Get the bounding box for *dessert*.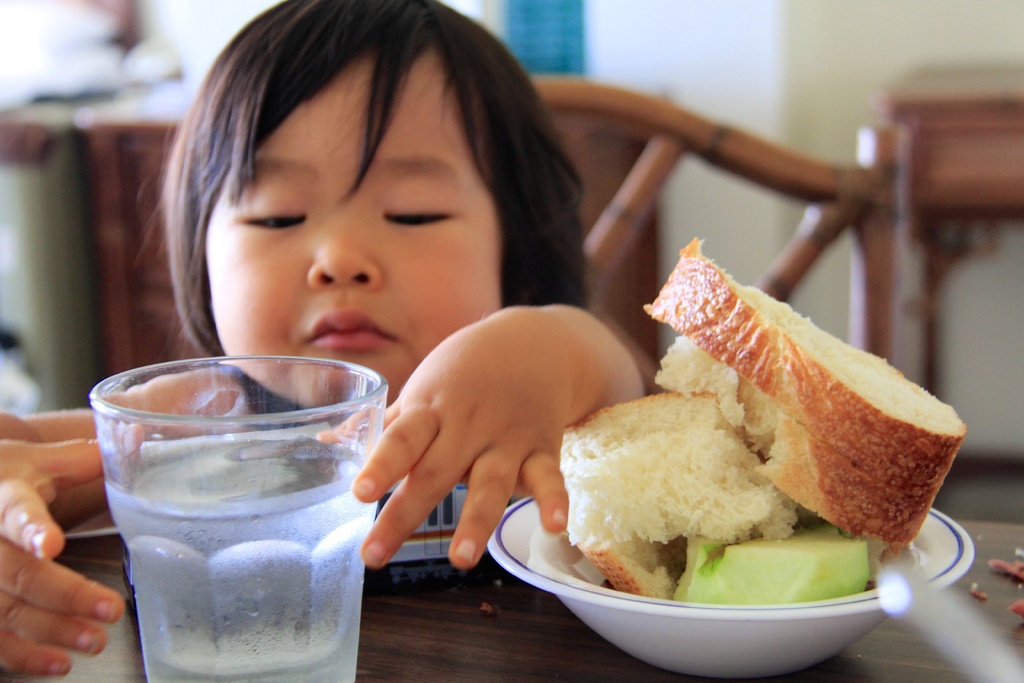
(669, 531, 872, 617).
